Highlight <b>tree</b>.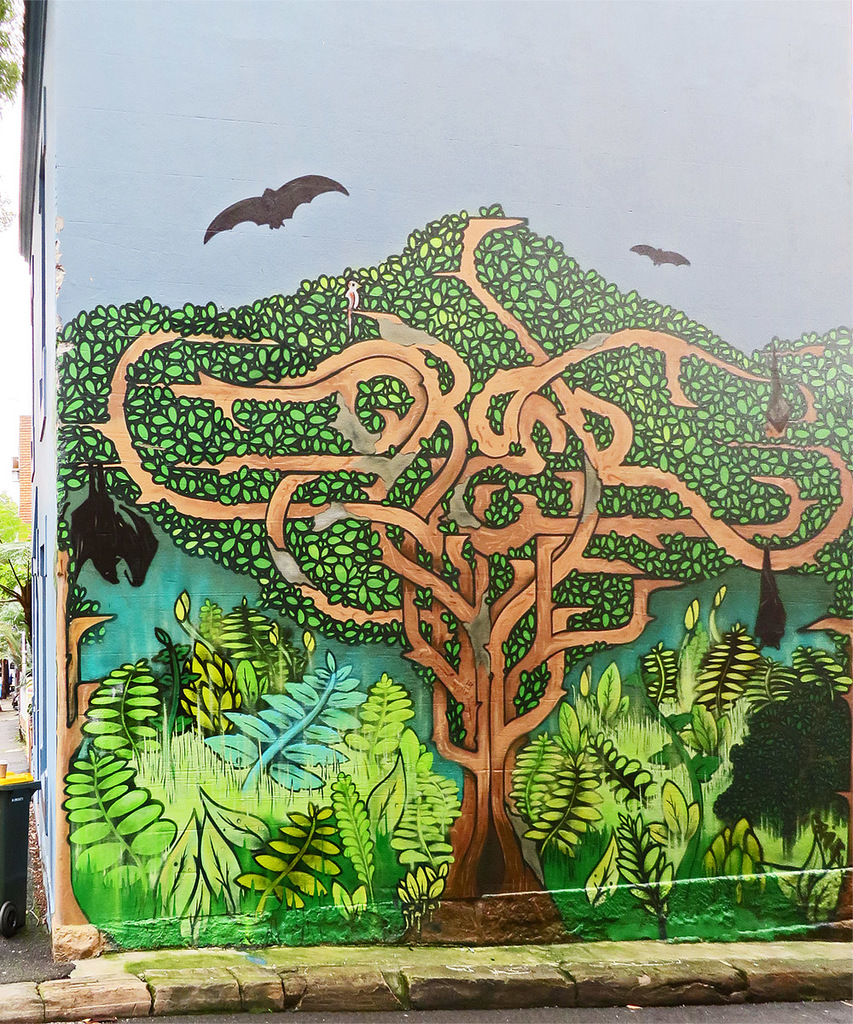
Highlighted region: <box>1,487,31,669</box>.
